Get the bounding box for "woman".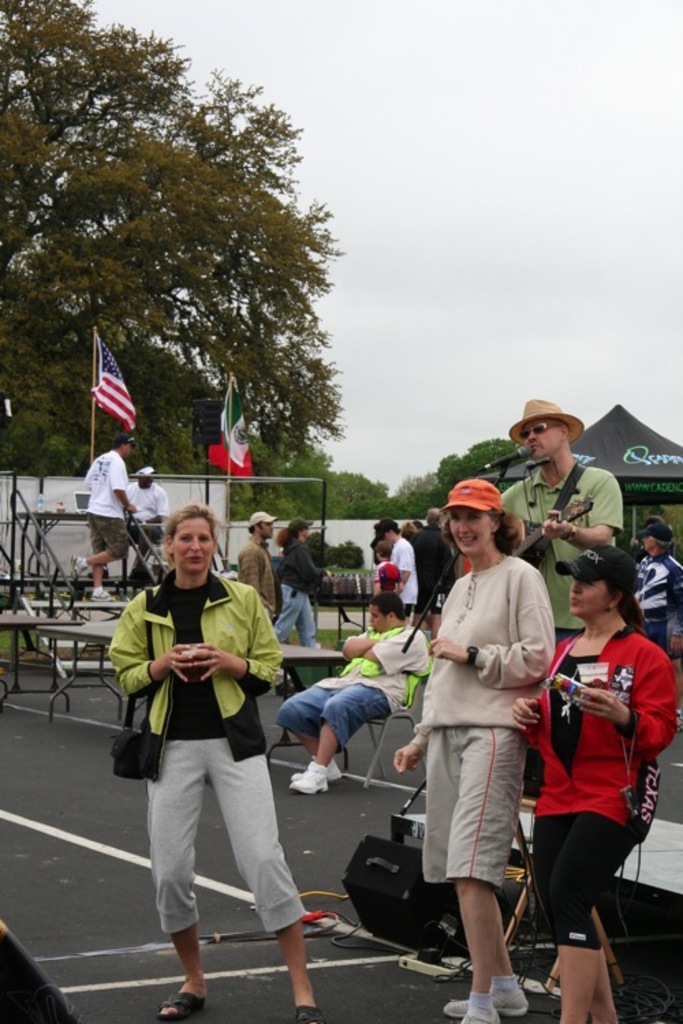
Rect(108, 501, 322, 1023).
